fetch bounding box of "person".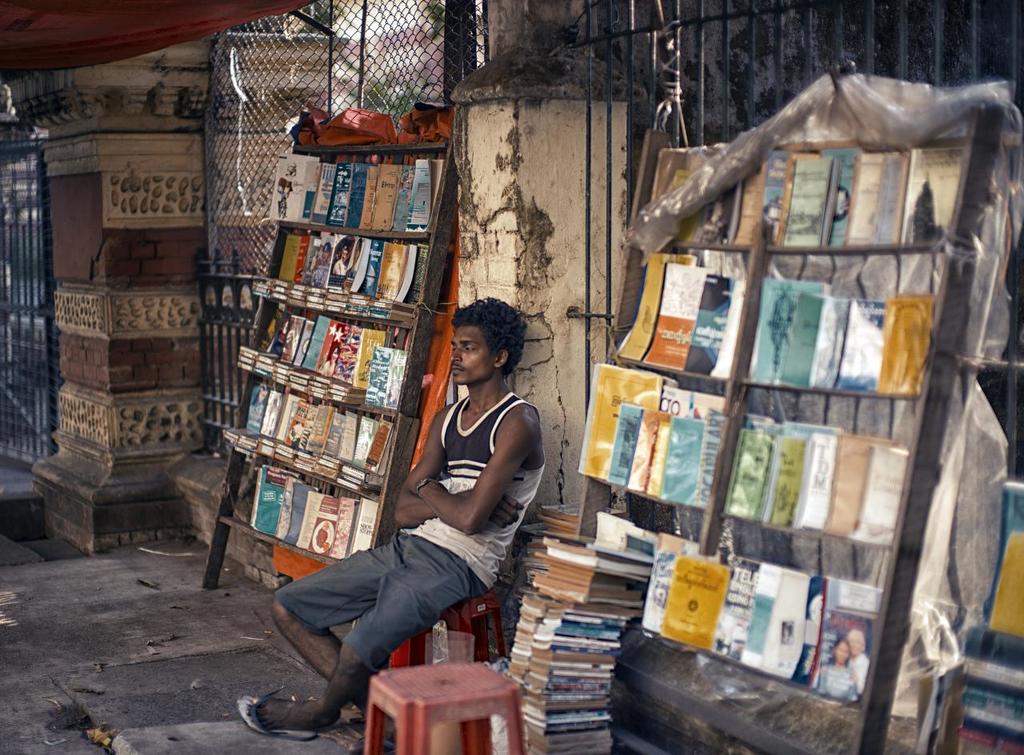
Bbox: x1=258 y1=298 x2=548 y2=754.
